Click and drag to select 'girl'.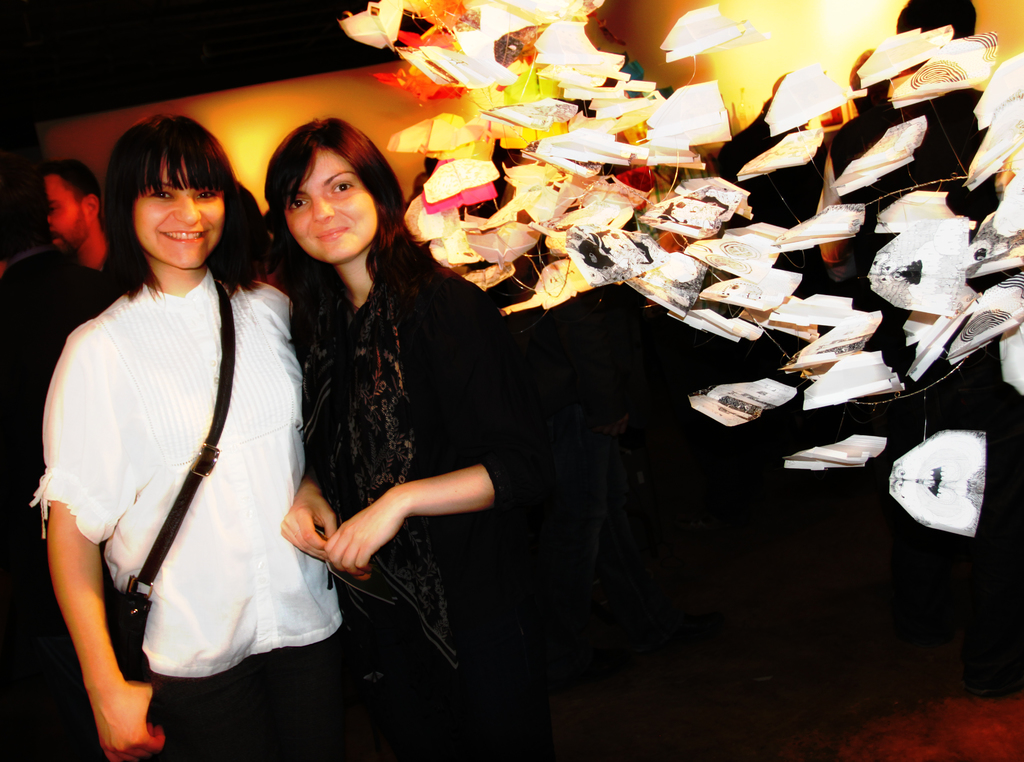
Selection: BBox(29, 115, 360, 761).
